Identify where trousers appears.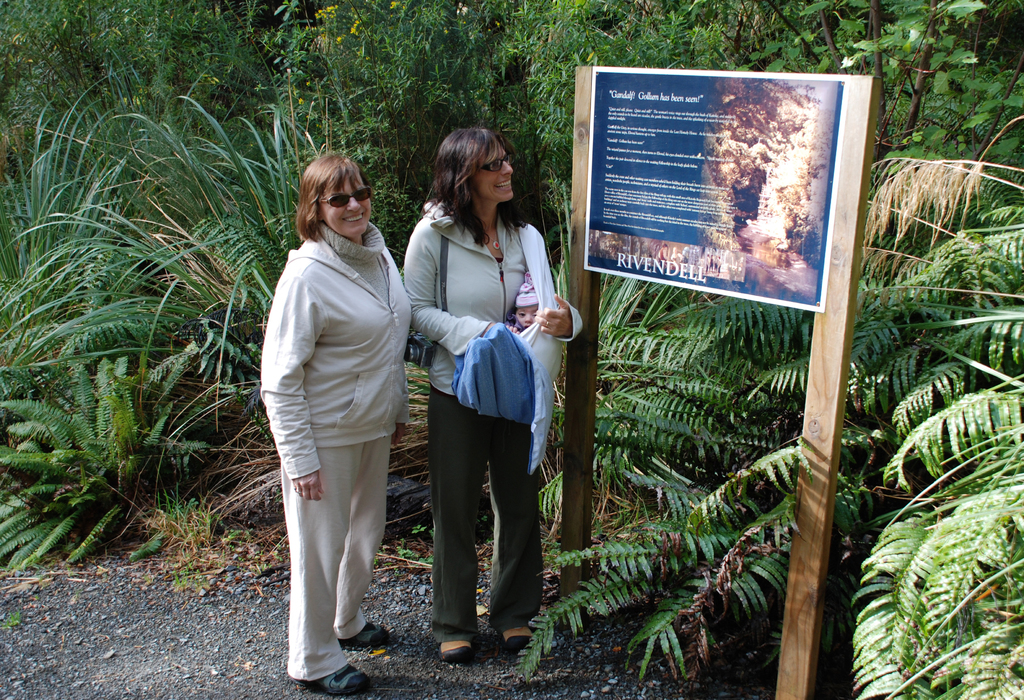
Appears at (left=422, top=385, right=545, bottom=640).
